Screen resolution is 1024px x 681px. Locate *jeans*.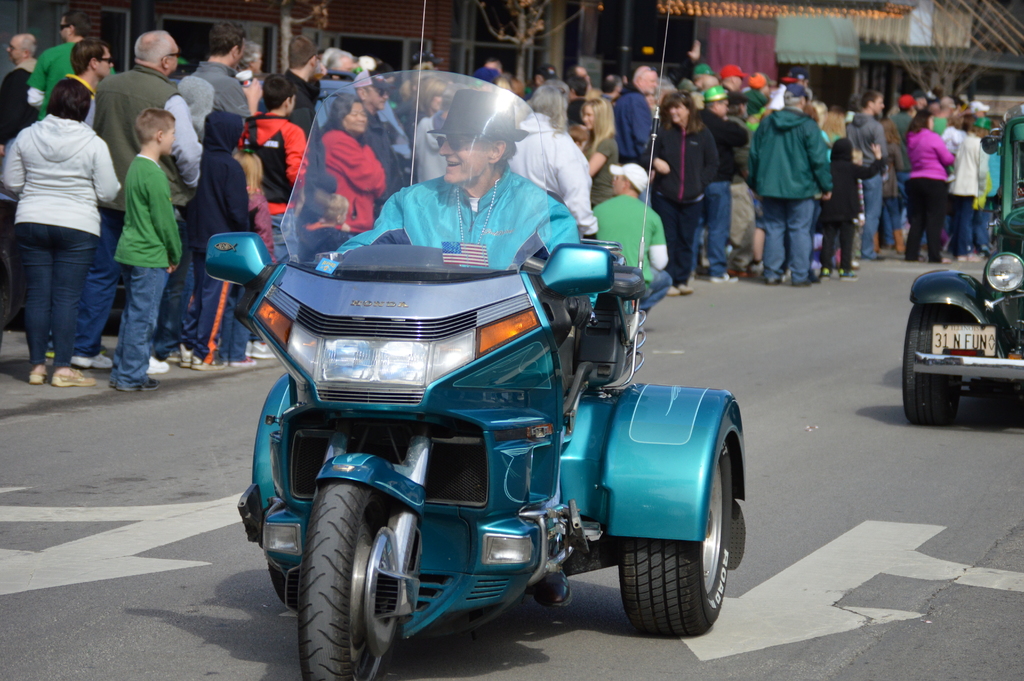
pyautogui.locateOnScreen(858, 176, 879, 259).
